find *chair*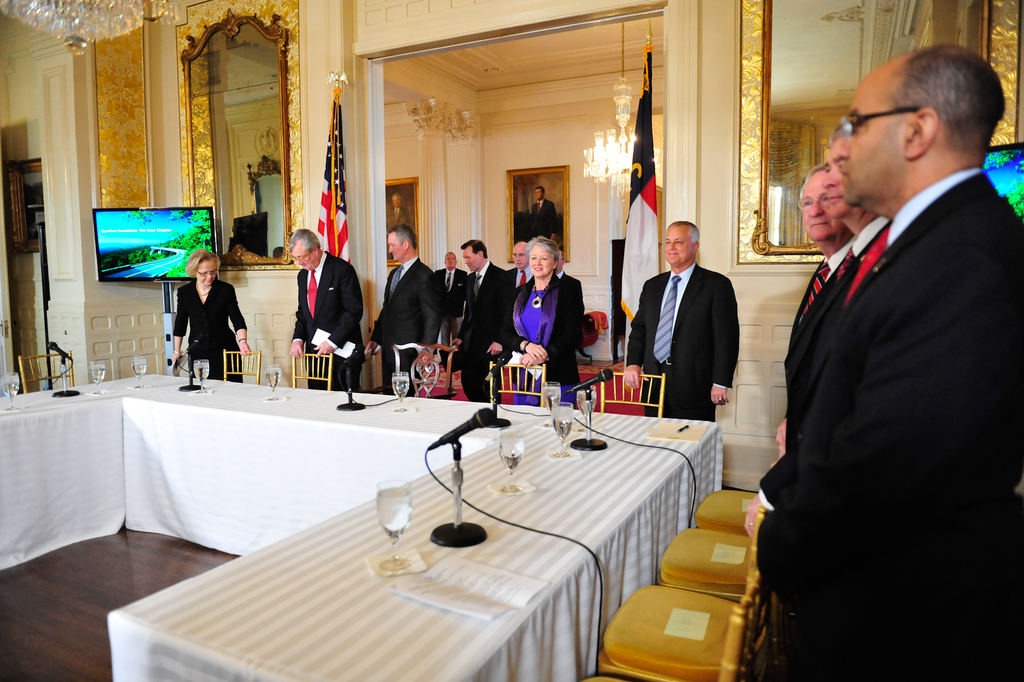
box=[485, 347, 550, 409]
